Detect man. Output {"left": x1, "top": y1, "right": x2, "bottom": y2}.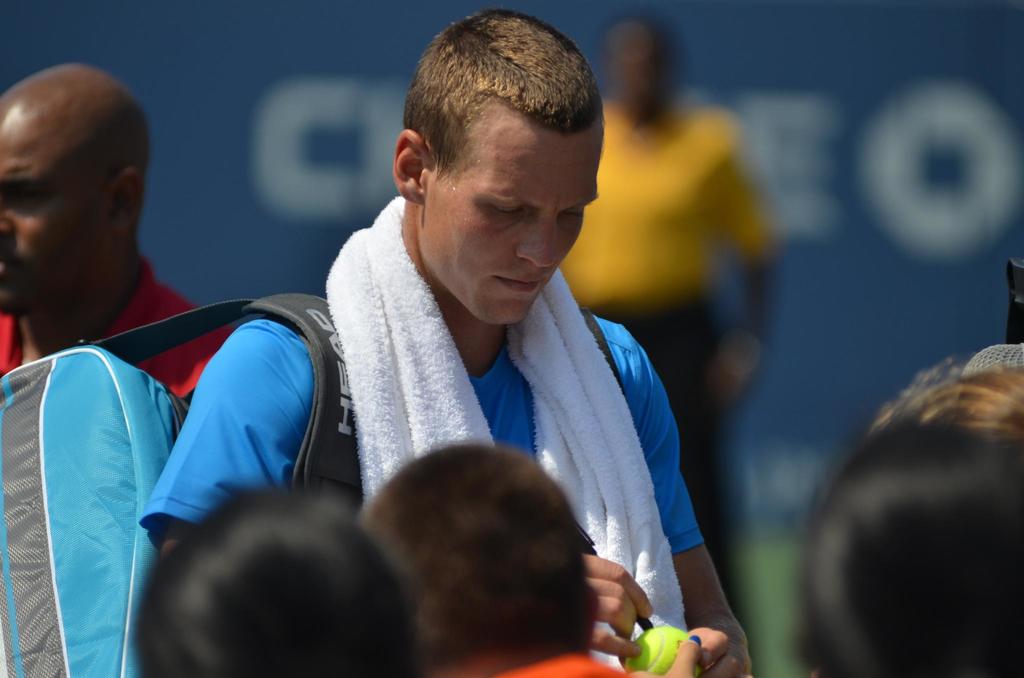
{"left": 0, "top": 60, "right": 228, "bottom": 428}.
